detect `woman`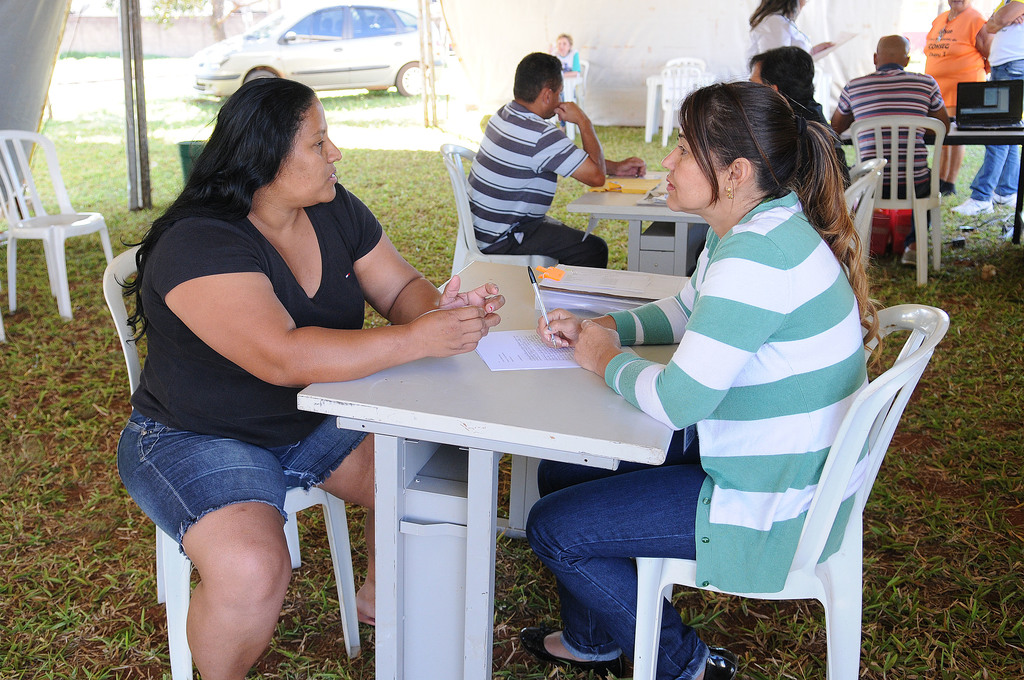
{"left": 112, "top": 49, "right": 448, "bottom": 611}
